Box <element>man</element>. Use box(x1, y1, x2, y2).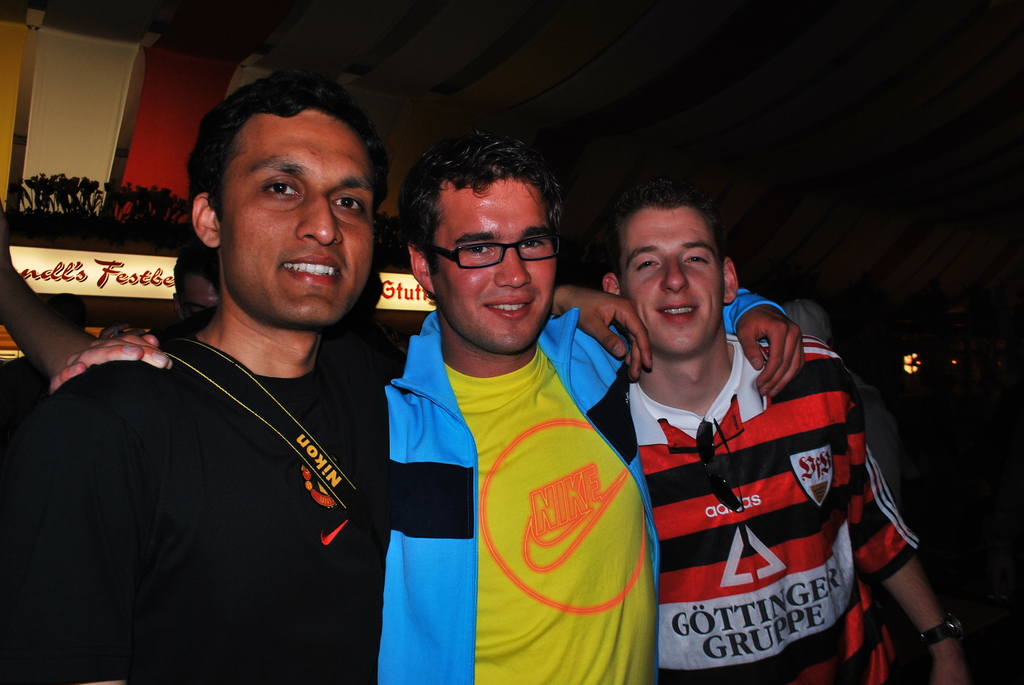
box(20, 63, 804, 684).
